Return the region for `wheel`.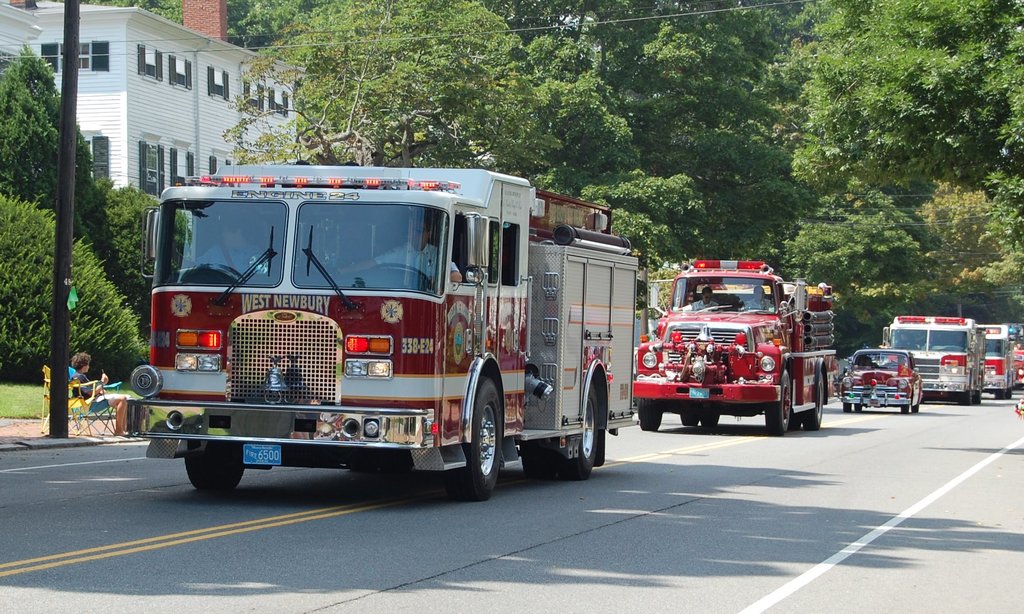
<box>1005,389,1014,400</box>.
